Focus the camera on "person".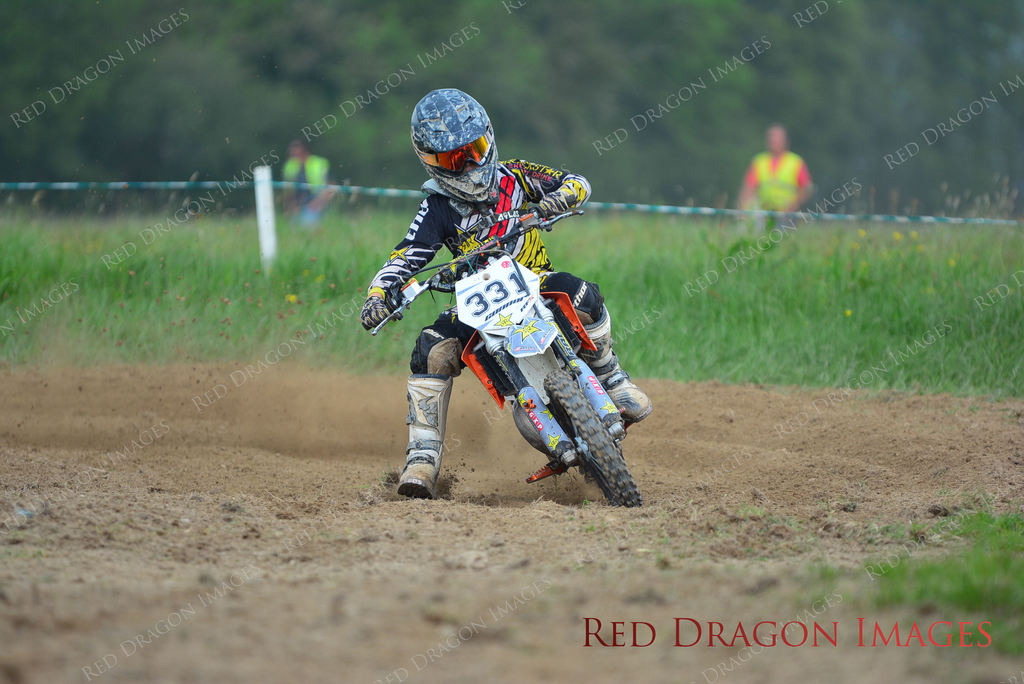
Focus region: [left=273, top=140, right=342, bottom=300].
